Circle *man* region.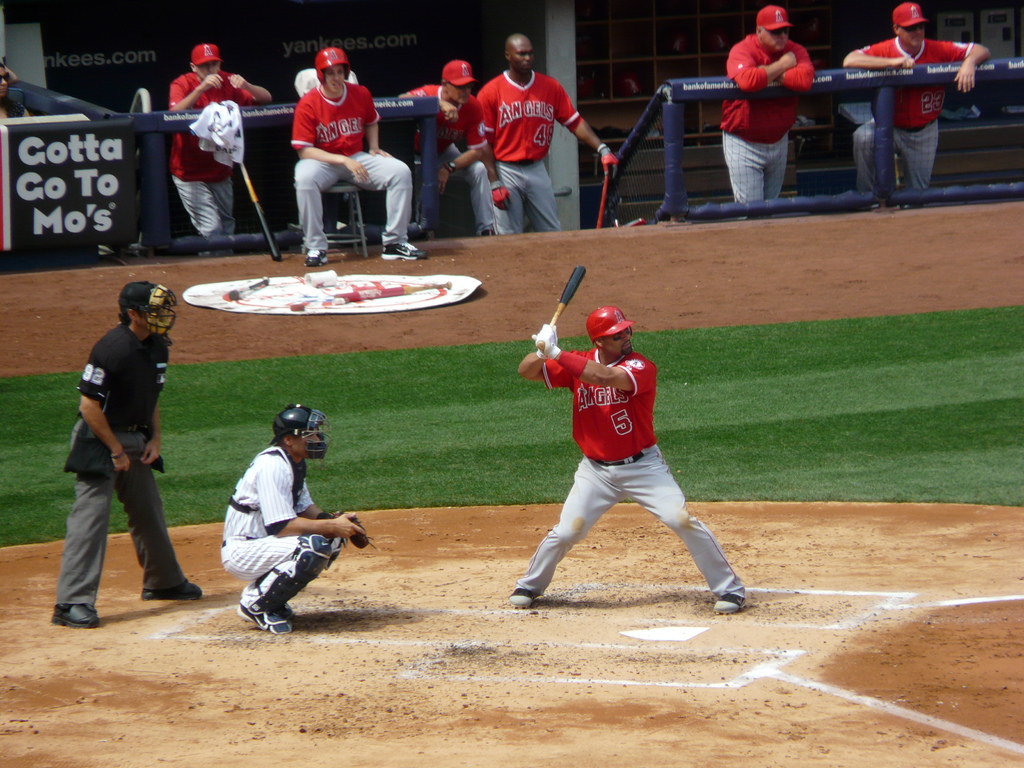
Region: locate(470, 35, 620, 237).
